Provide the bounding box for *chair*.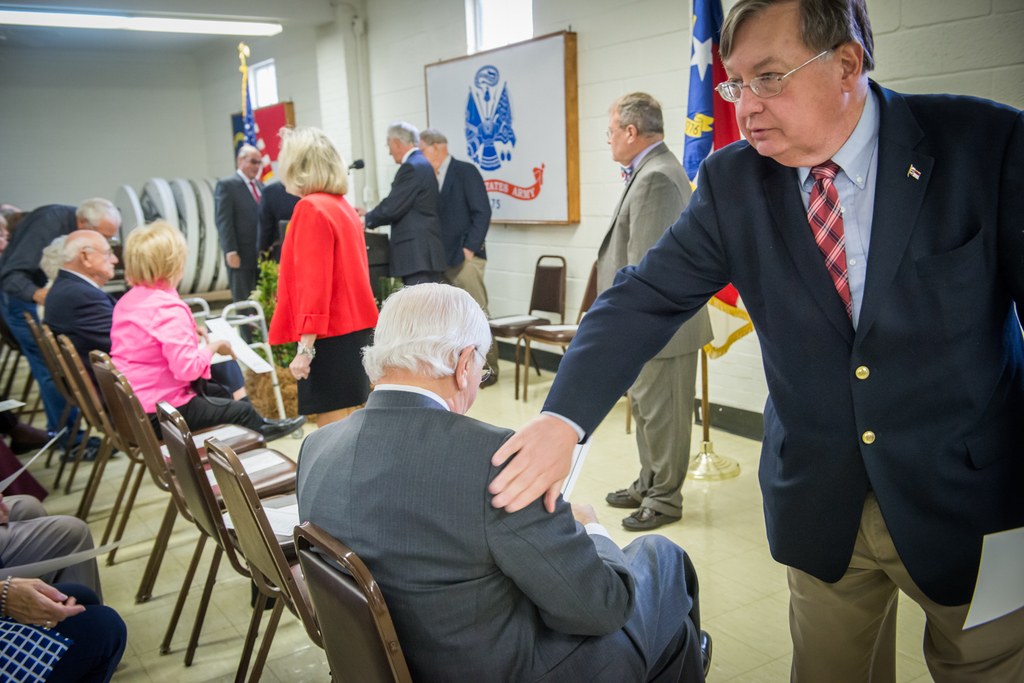
Rect(294, 524, 412, 682).
